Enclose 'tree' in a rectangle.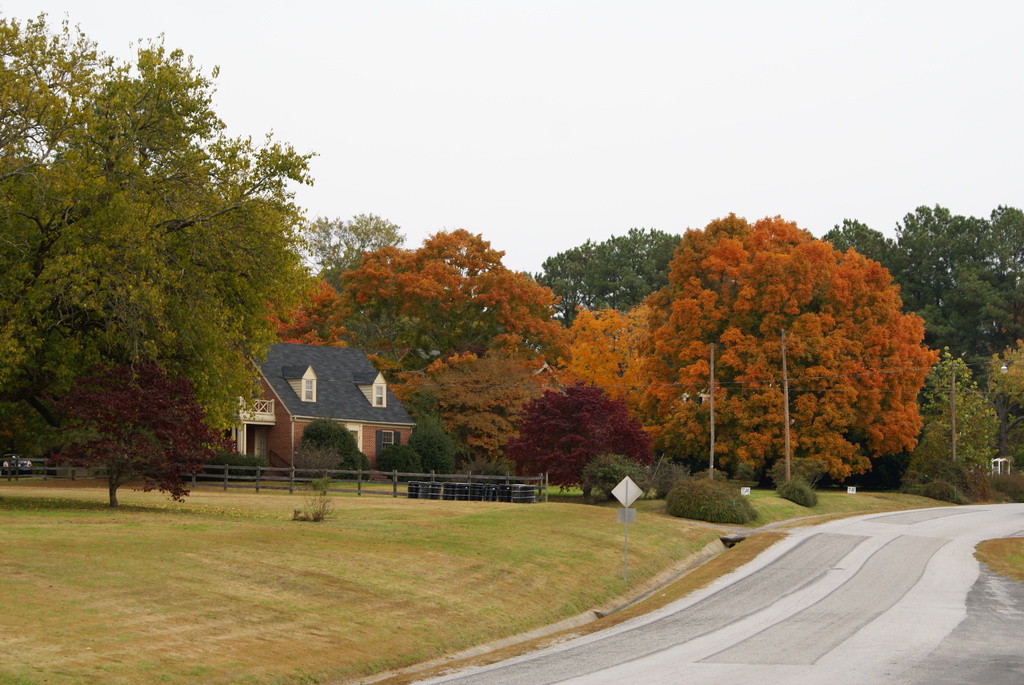
981:336:1023:473.
